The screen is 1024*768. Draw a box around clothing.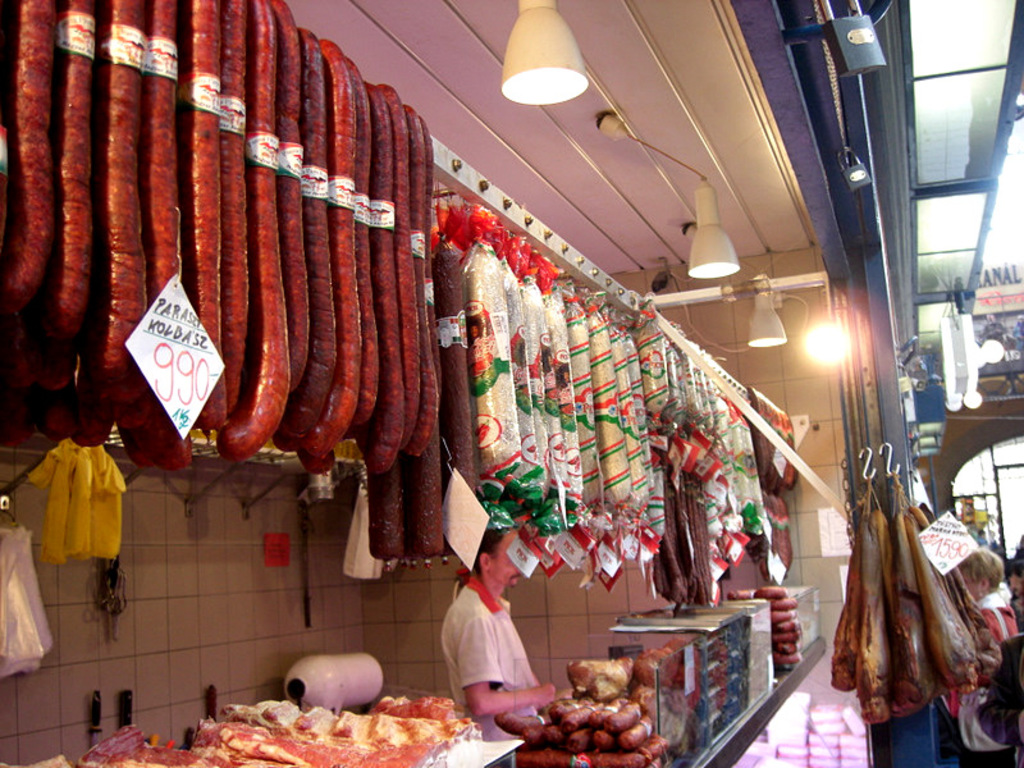
(x1=934, y1=585, x2=1009, y2=690).
